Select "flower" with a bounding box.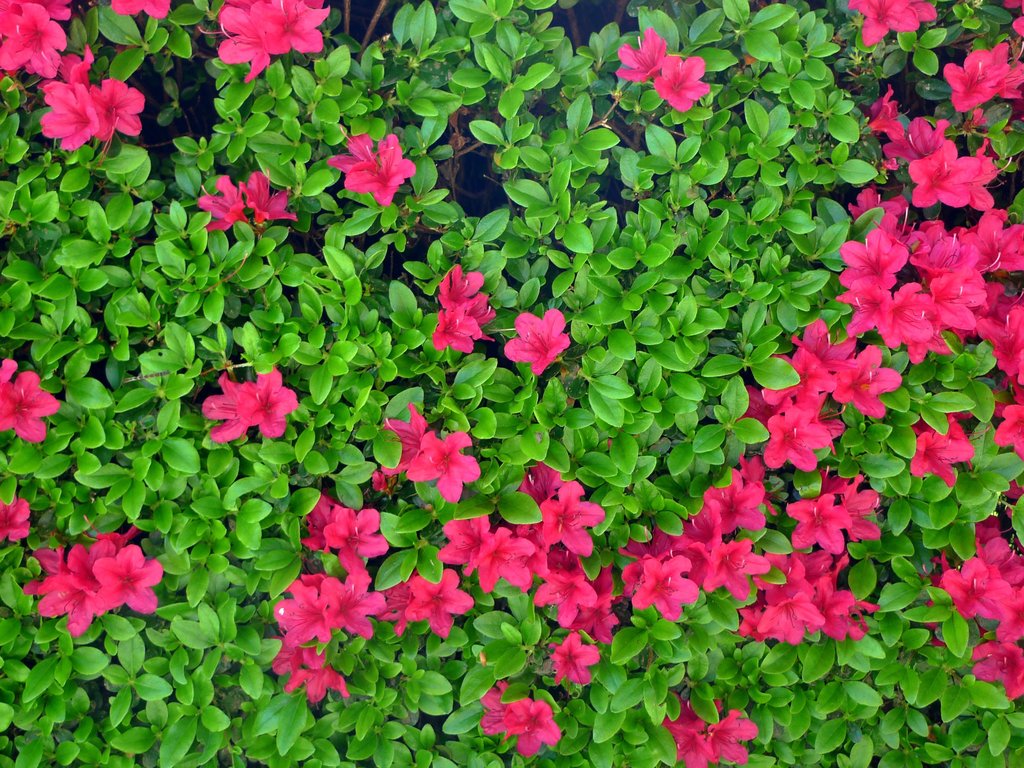
BBox(497, 699, 566, 760).
